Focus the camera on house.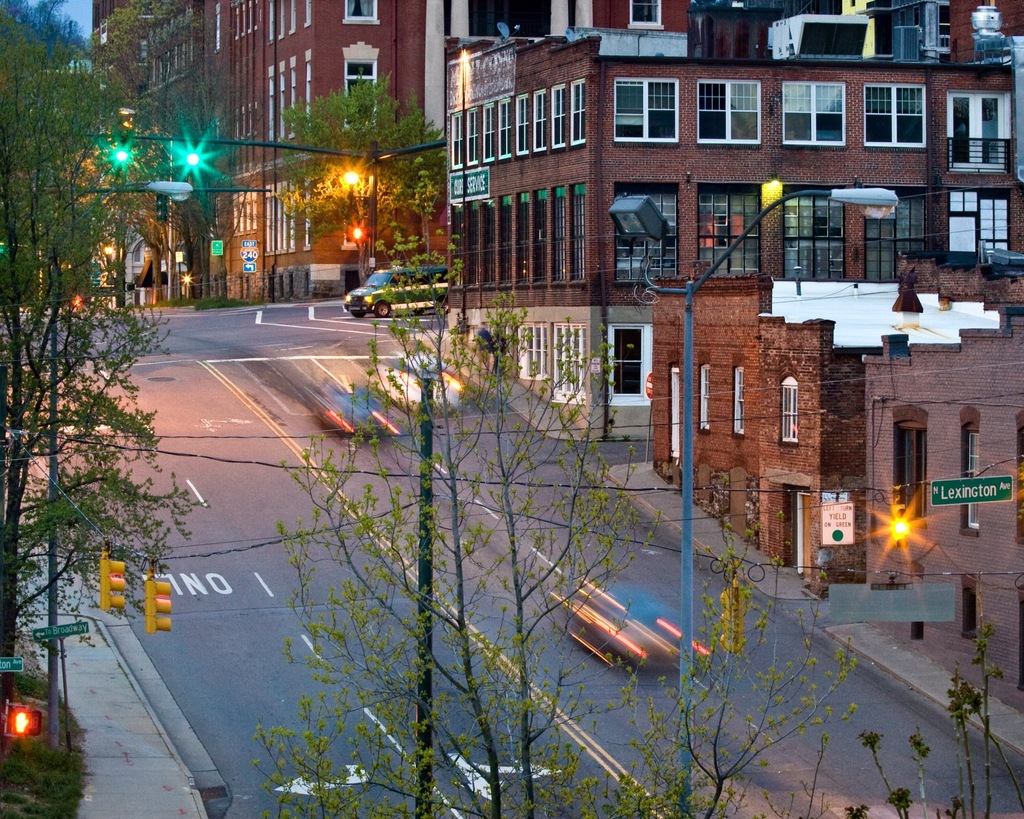
Focus region: [x1=101, y1=0, x2=1023, y2=697].
